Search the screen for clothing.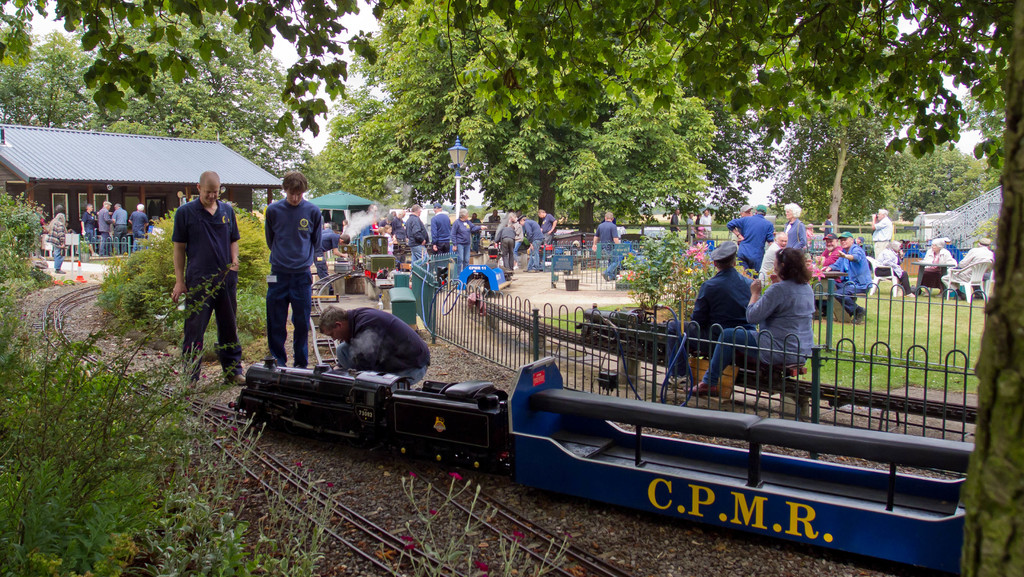
Found at (98, 213, 110, 246).
